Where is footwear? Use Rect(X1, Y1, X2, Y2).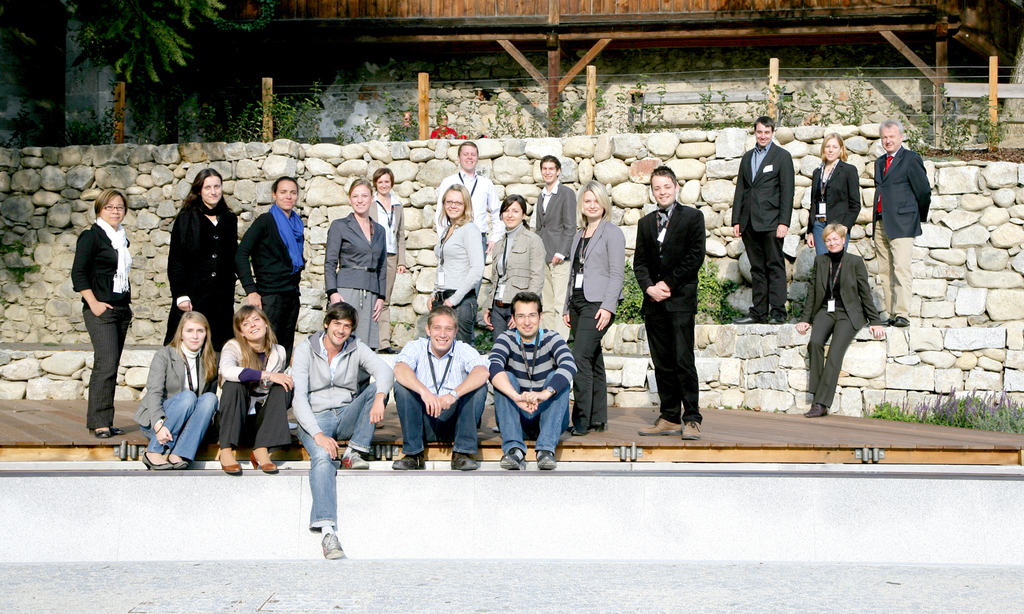
Rect(169, 455, 189, 471).
